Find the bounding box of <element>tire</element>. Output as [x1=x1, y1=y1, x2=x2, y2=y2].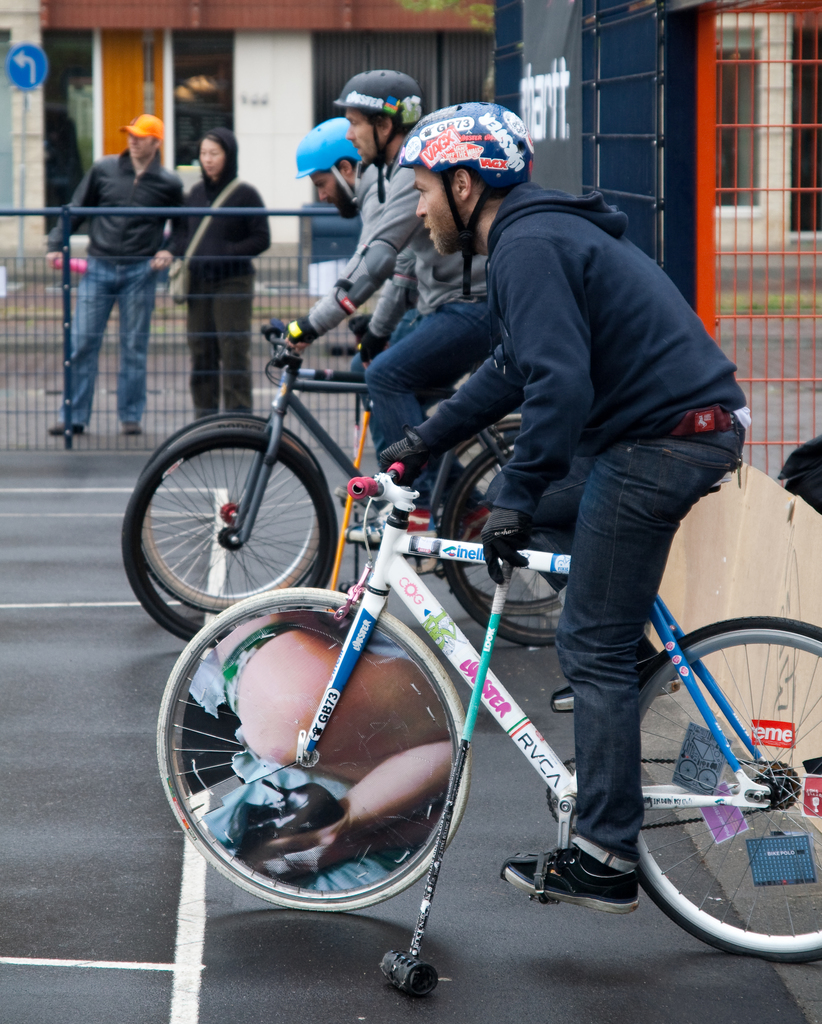
[x1=637, y1=618, x2=821, y2=963].
